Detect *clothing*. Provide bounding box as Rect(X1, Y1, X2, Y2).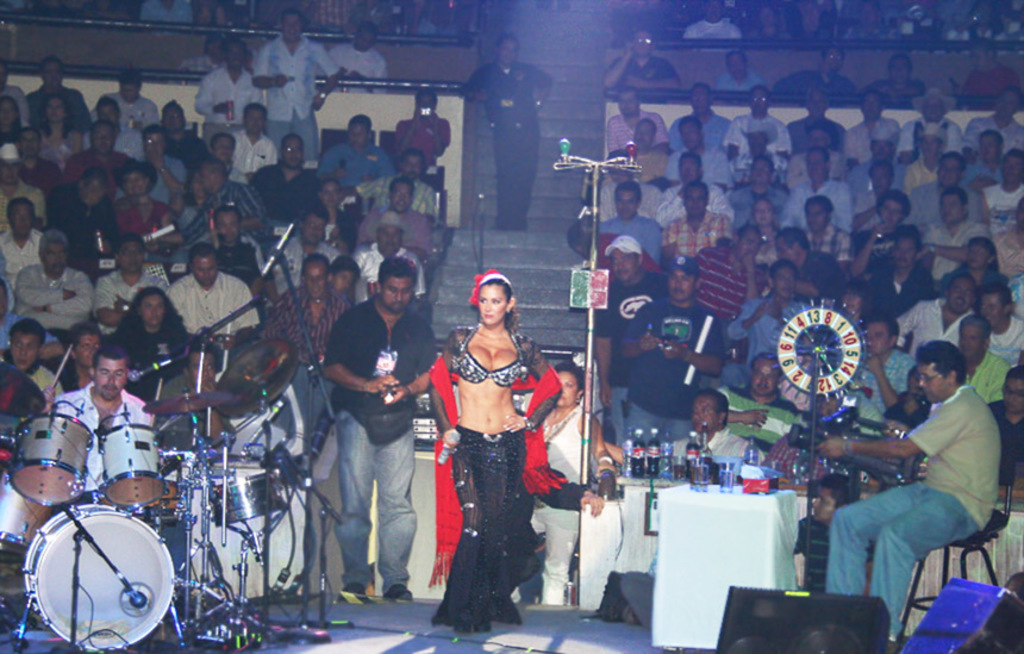
Rect(589, 4, 1023, 637).
